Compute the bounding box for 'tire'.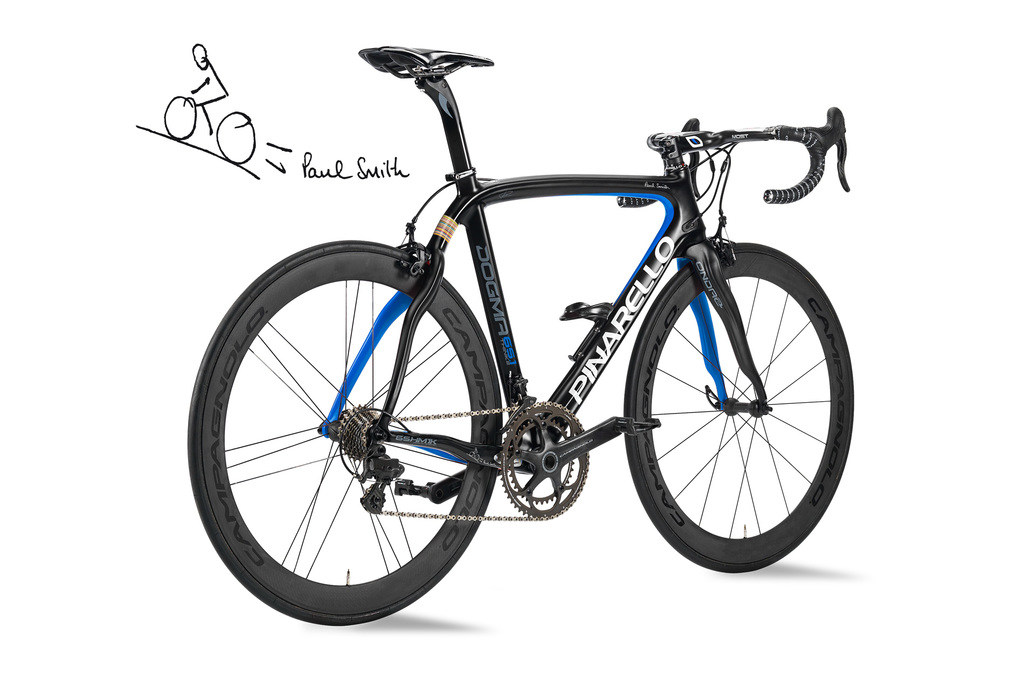
(x1=625, y1=242, x2=856, y2=572).
